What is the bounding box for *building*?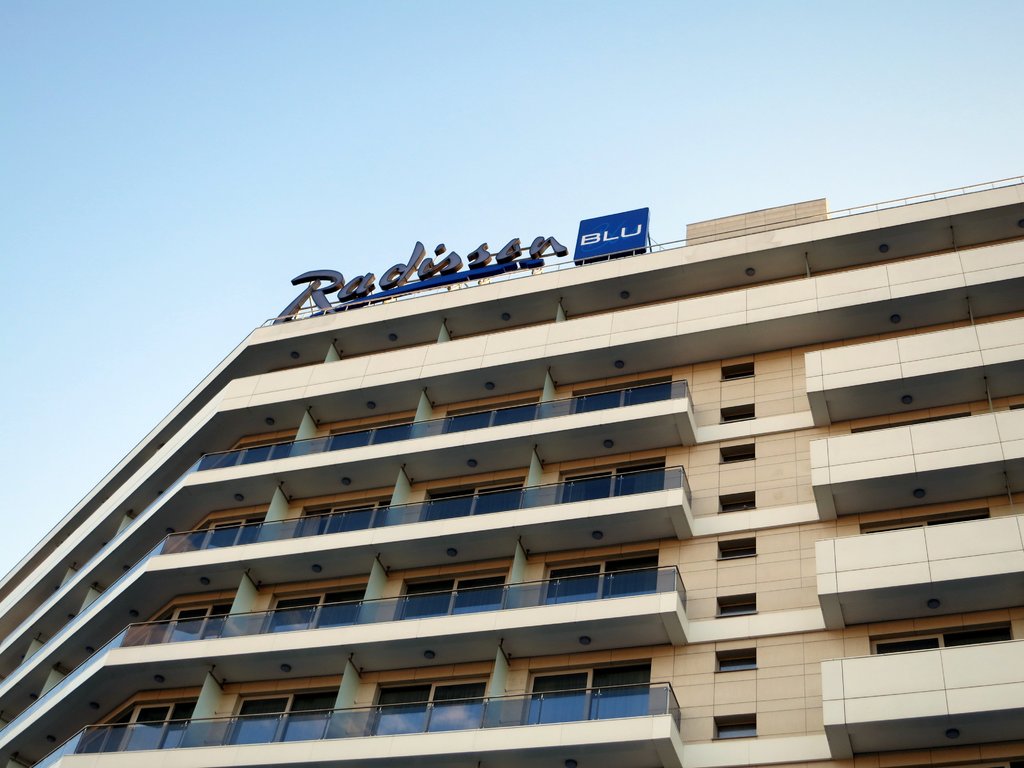
[left=0, top=208, right=1023, bottom=767].
